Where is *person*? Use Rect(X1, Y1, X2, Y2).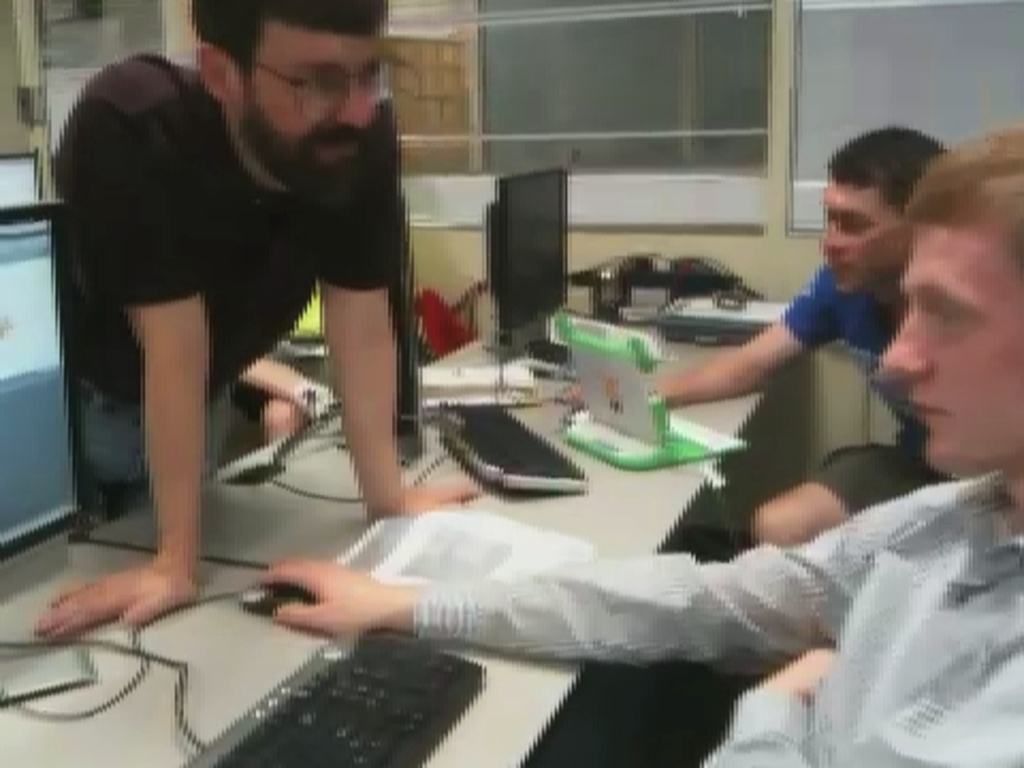
Rect(47, 21, 433, 659).
